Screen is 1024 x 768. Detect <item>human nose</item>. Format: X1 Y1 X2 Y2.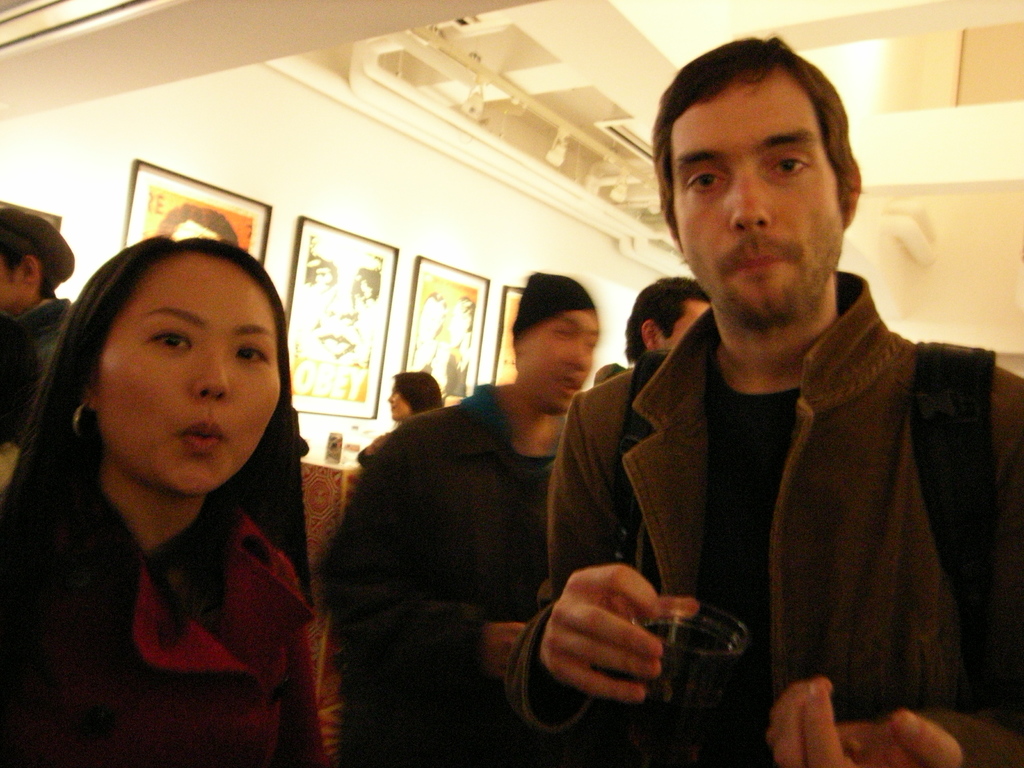
324 285 356 320.
